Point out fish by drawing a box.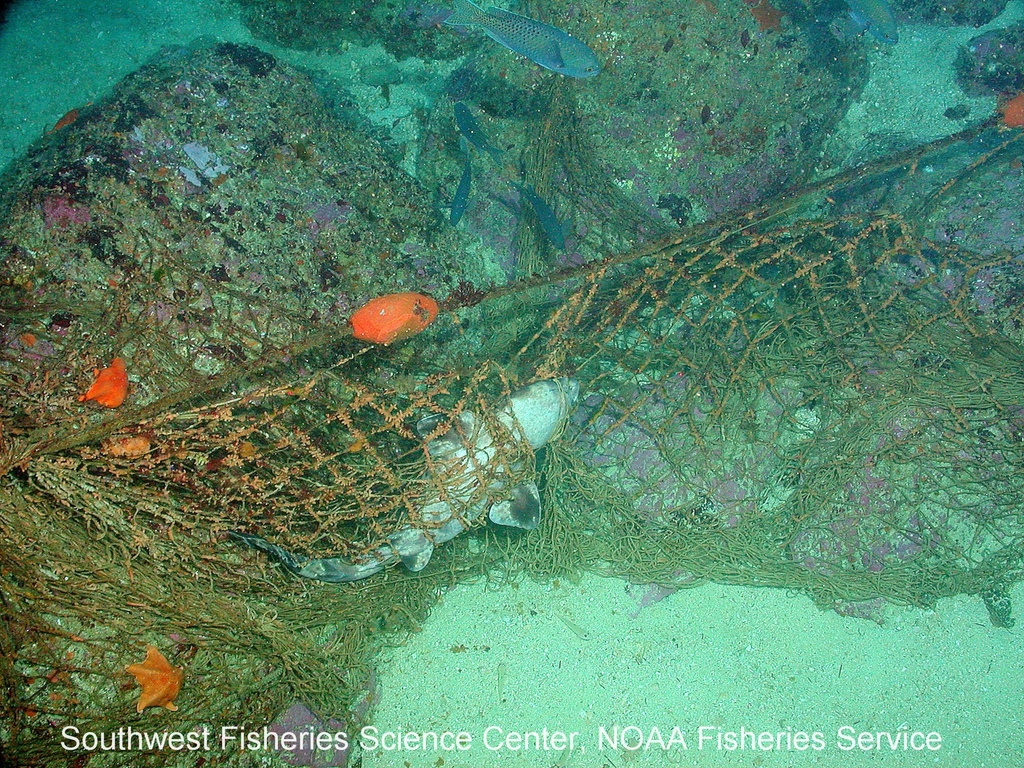
<box>1001,91,1023,129</box>.
